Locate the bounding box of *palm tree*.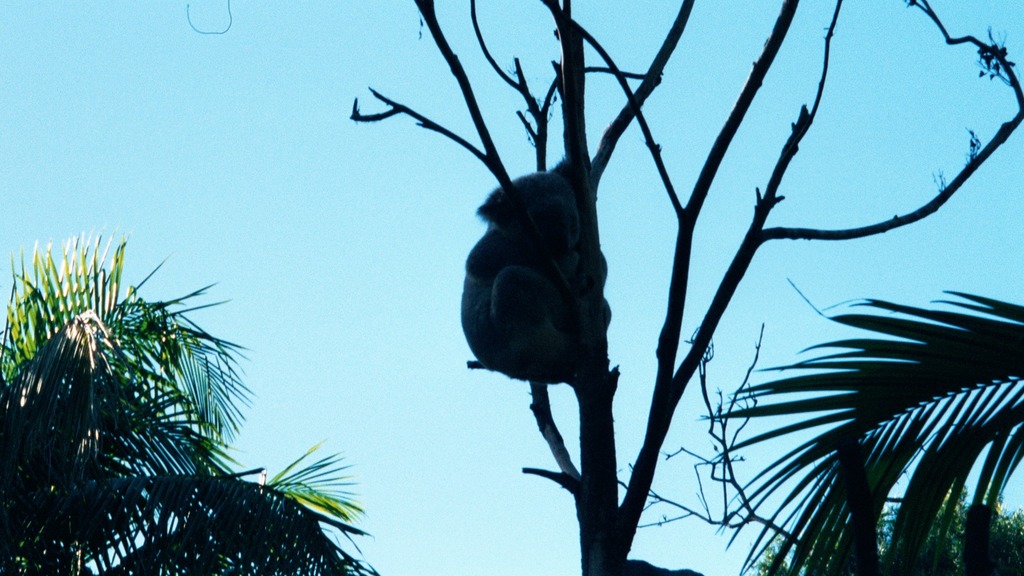
Bounding box: {"x1": 713, "y1": 239, "x2": 1011, "y2": 575}.
